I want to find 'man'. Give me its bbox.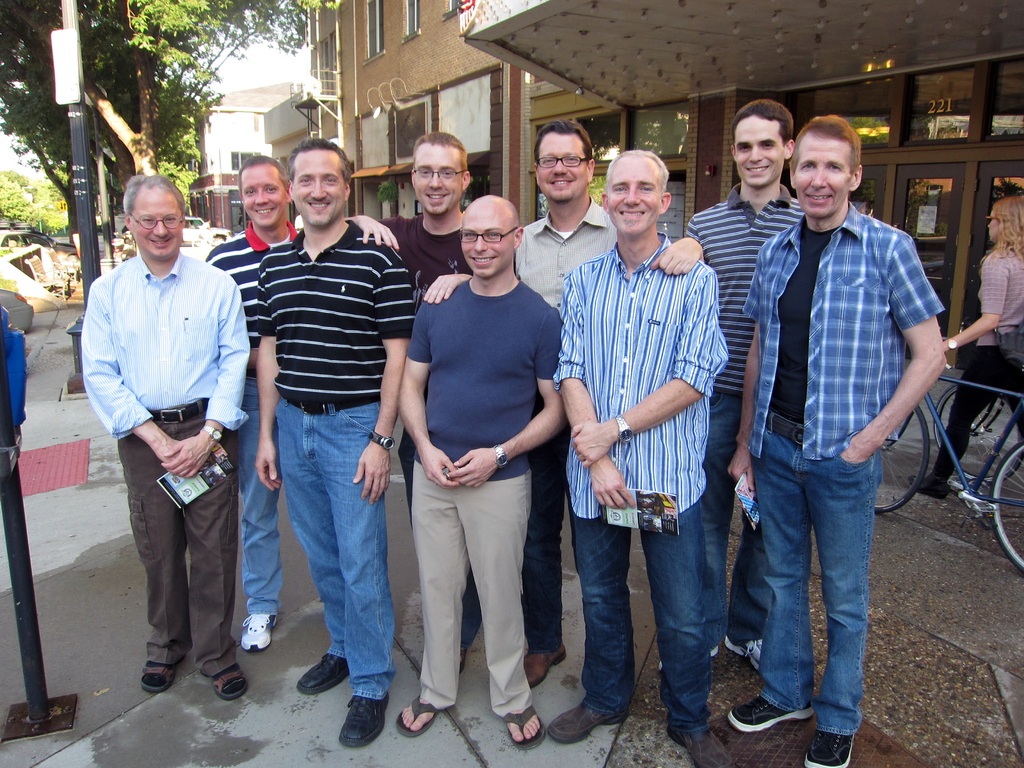
crop(657, 102, 804, 675).
